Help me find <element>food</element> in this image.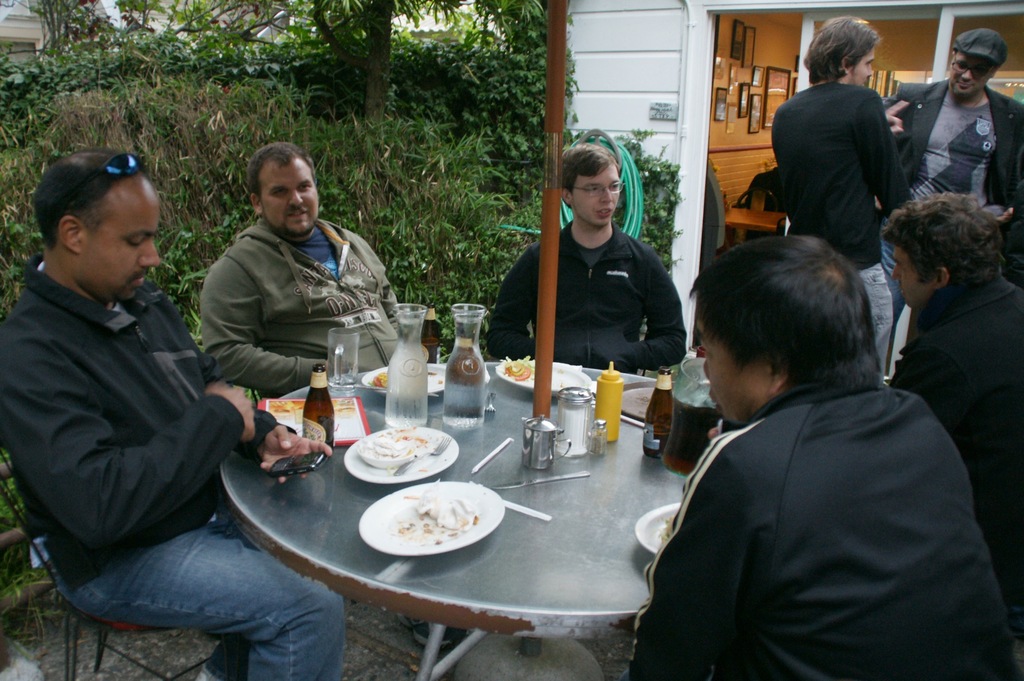
Found it: {"x1": 425, "y1": 369, "x2": 437, "y2": 377}.
